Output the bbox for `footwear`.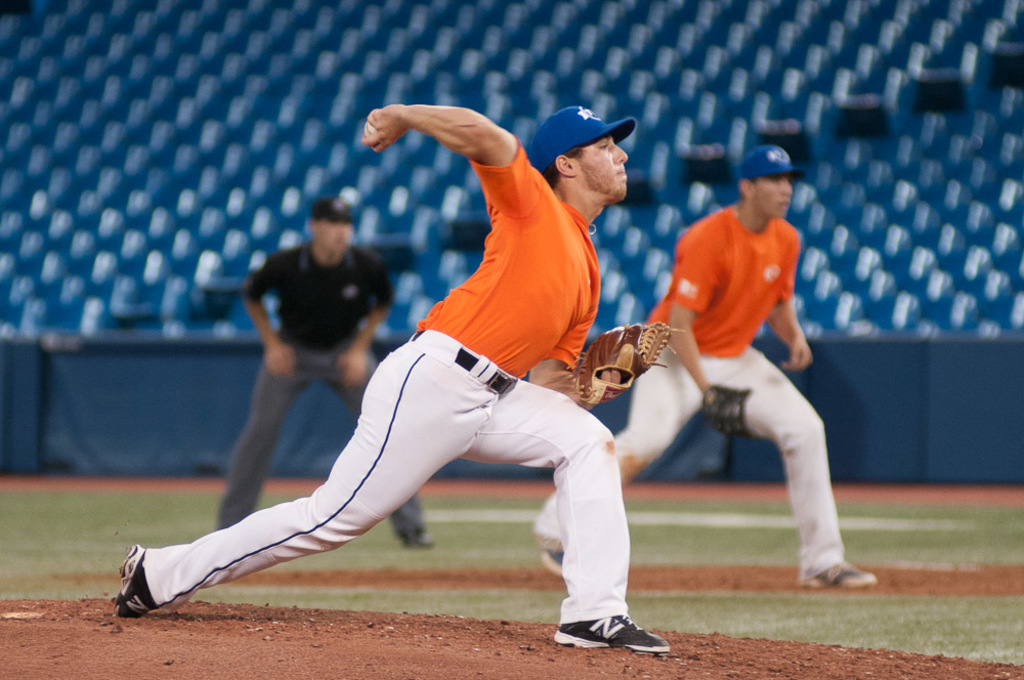
<region>821, 564, 876, 594</region>.
